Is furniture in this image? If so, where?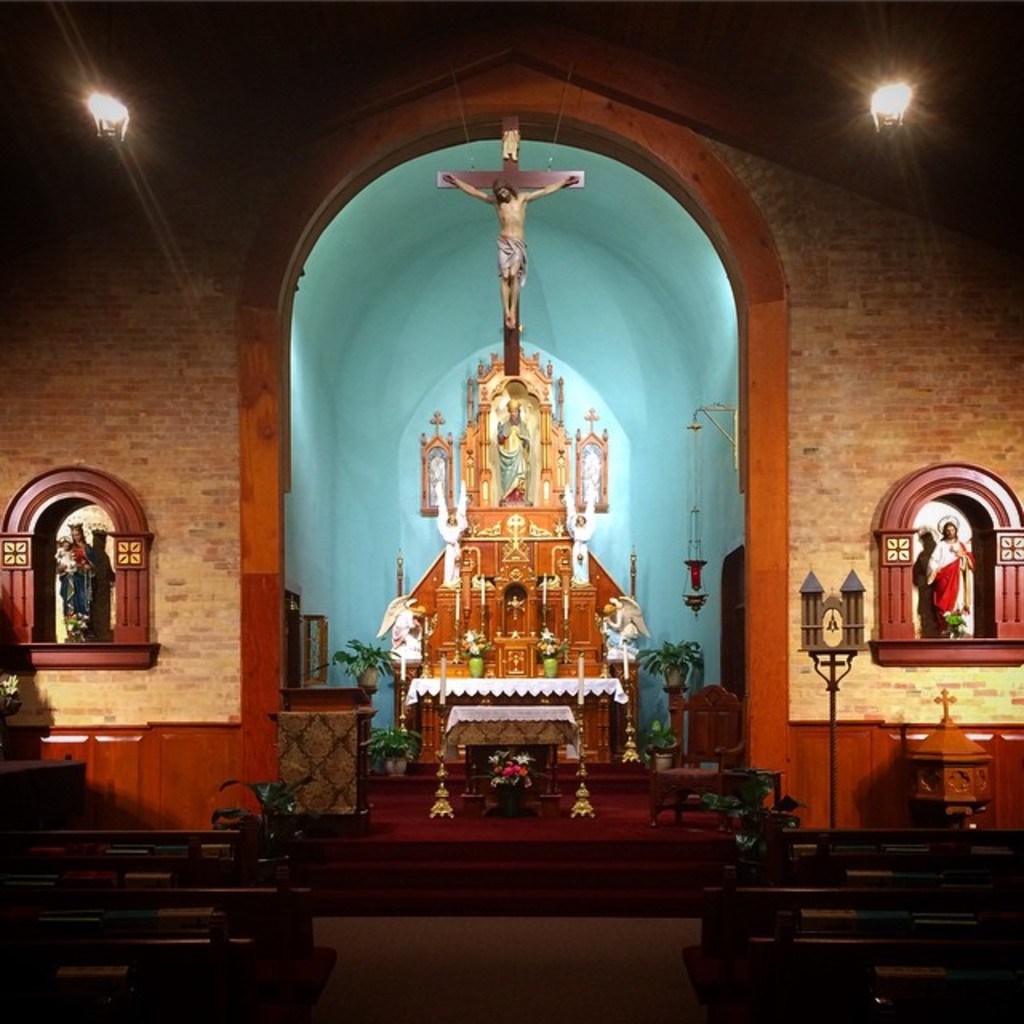
Yes, at pyautogui.locateOnScreen(0, 813, 262, 885).
